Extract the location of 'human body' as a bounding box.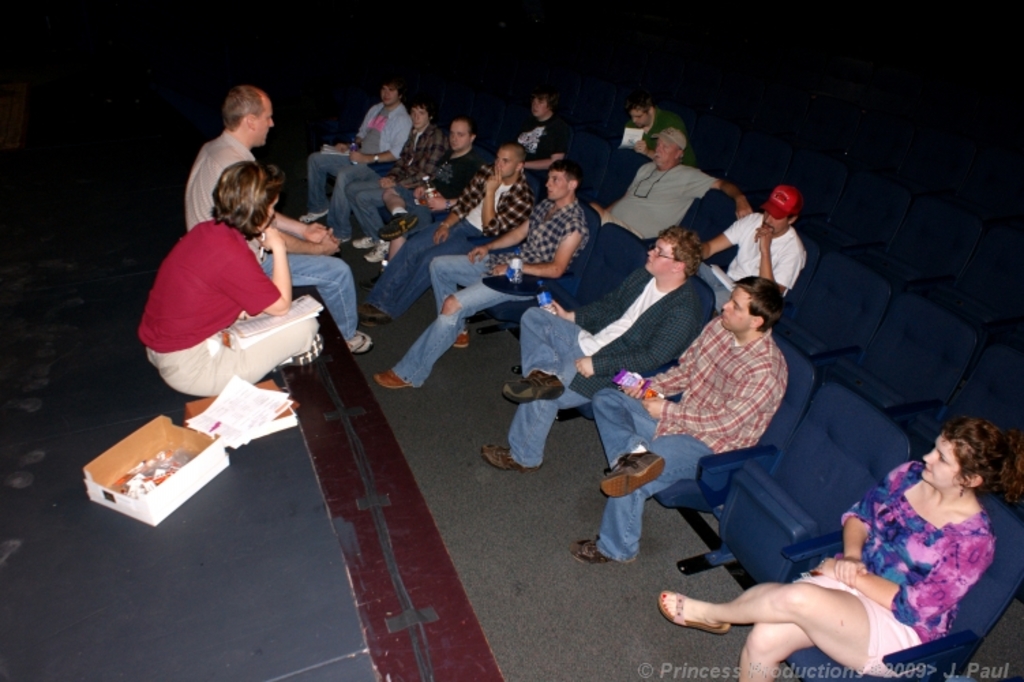
locate(590, 327, 792, 569).
